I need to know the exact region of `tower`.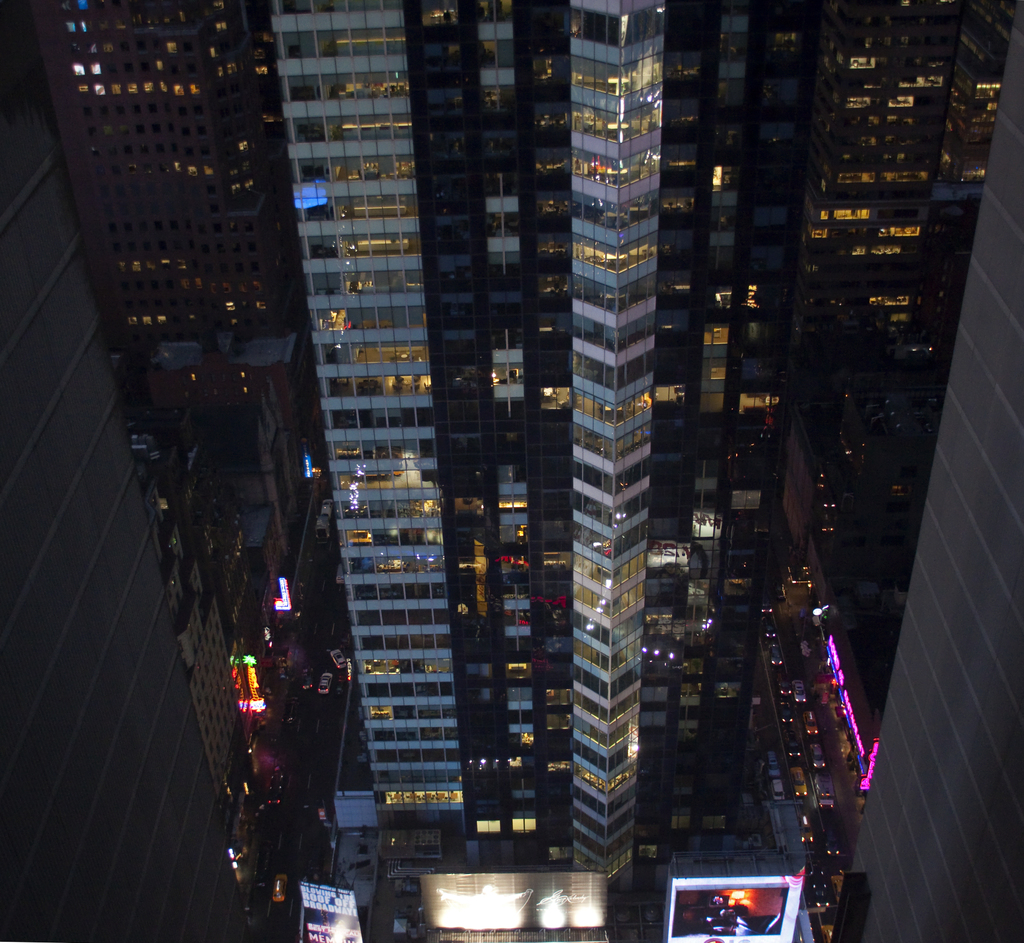
Region: [left=267, top=0, right=822, bottom=942].
